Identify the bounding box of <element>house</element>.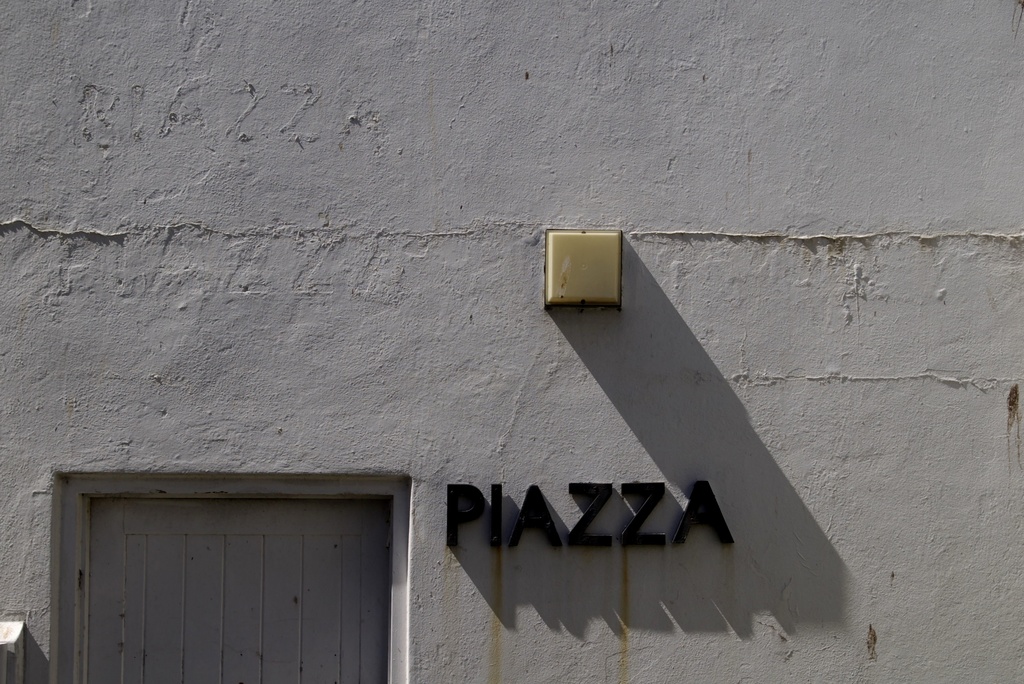
BBox(0, 0, 1022, 683).
